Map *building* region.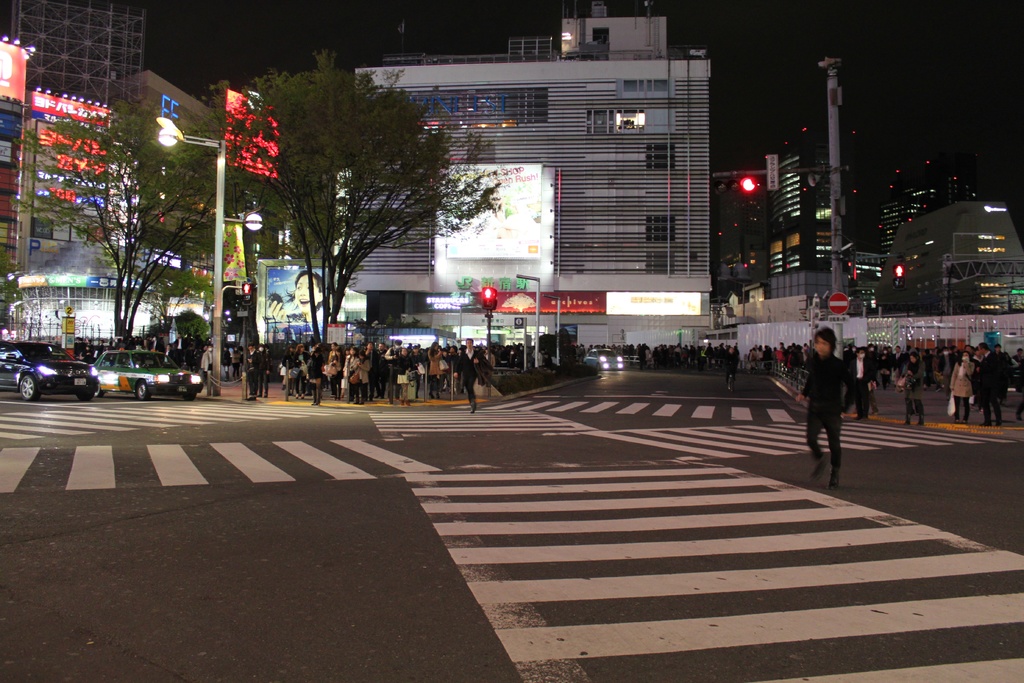
Mapped to crop(115, 70, 212, 327).
